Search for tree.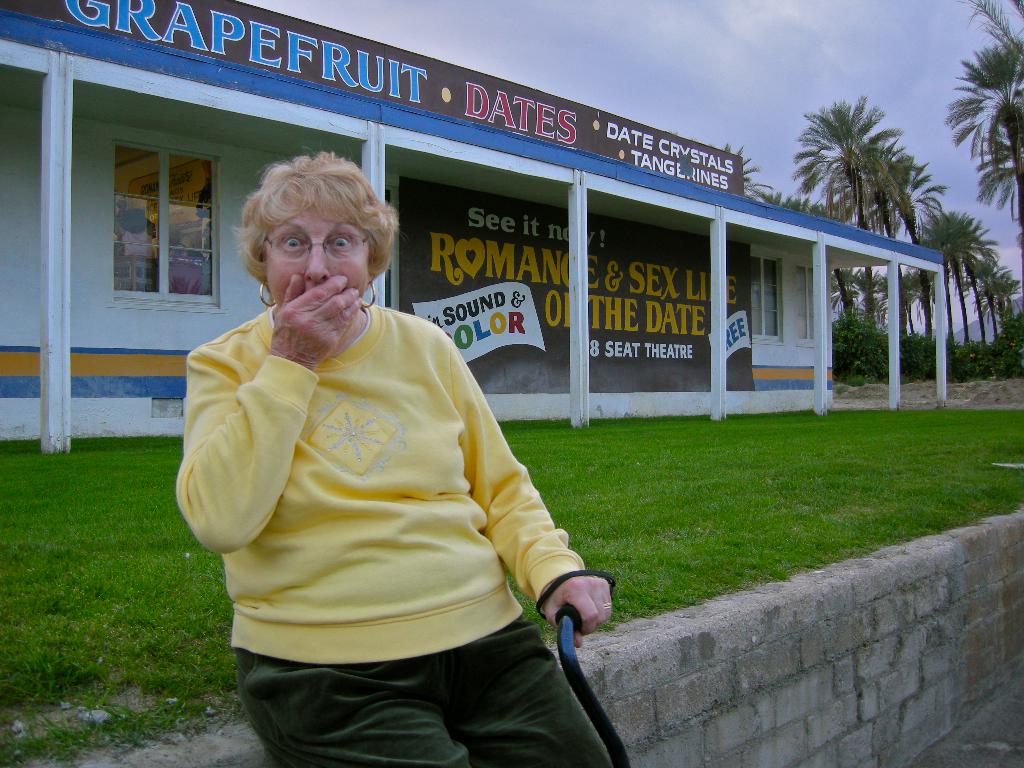
Found at box(784, 92, 911, 323).
